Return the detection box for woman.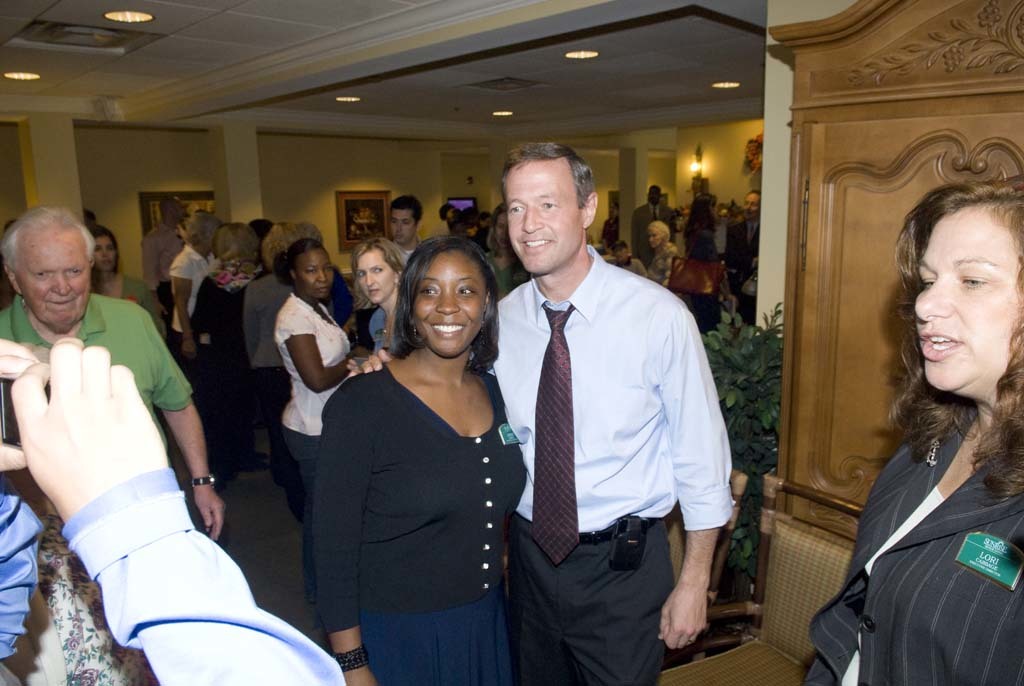
box=[486, 208, 525, 291].
